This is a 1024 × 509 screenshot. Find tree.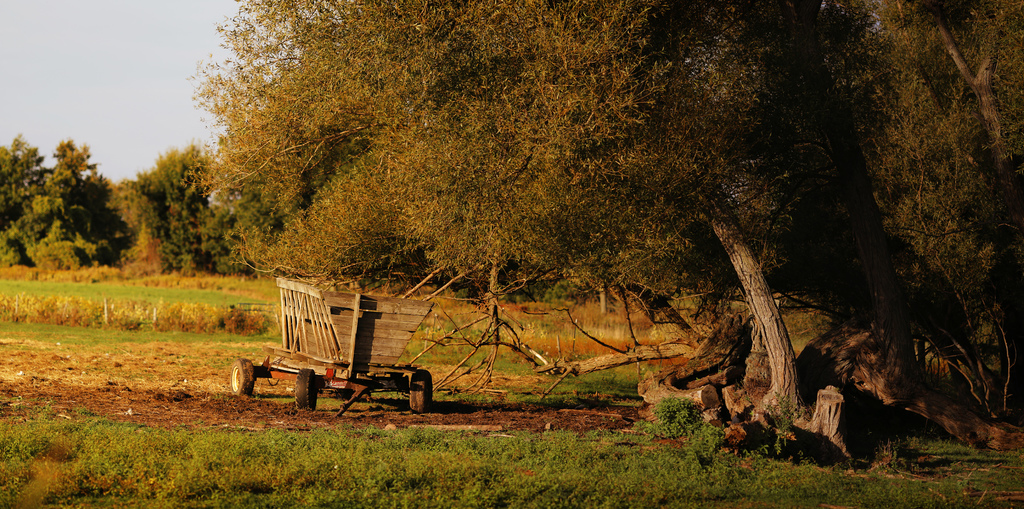
Bounding box: x1=0 y1=132 x2=60 y2=227.
